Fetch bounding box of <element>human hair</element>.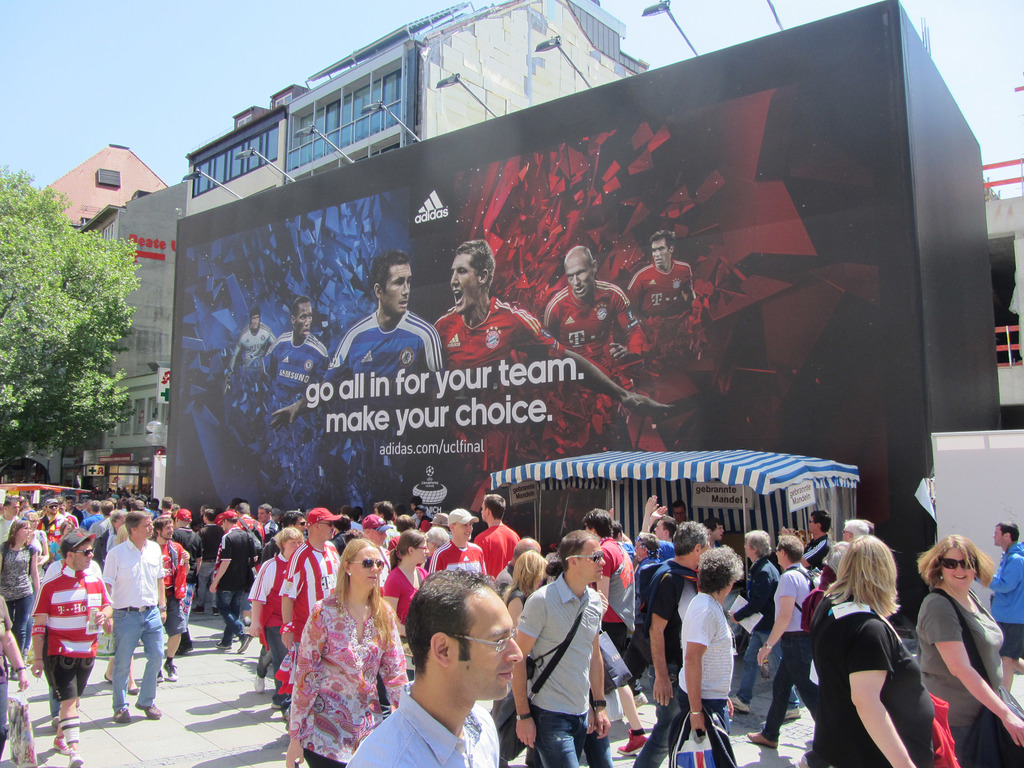
Bbox: (x1=825, y1=532, x2=904, y2=620).
